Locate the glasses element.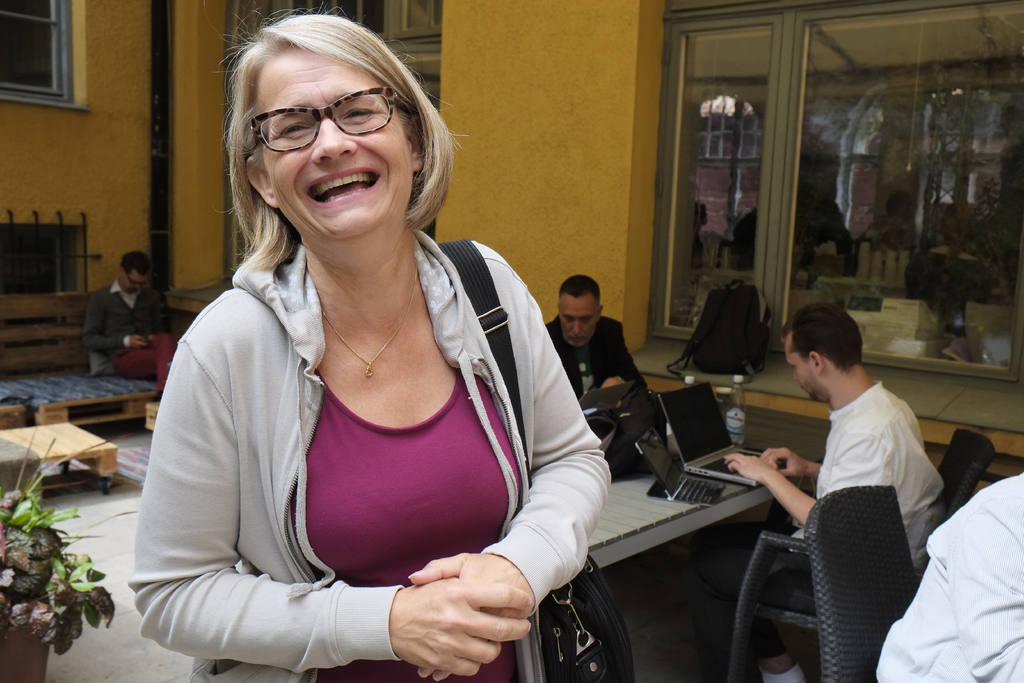
Element bbox: region(239, 85, 427, 168).
